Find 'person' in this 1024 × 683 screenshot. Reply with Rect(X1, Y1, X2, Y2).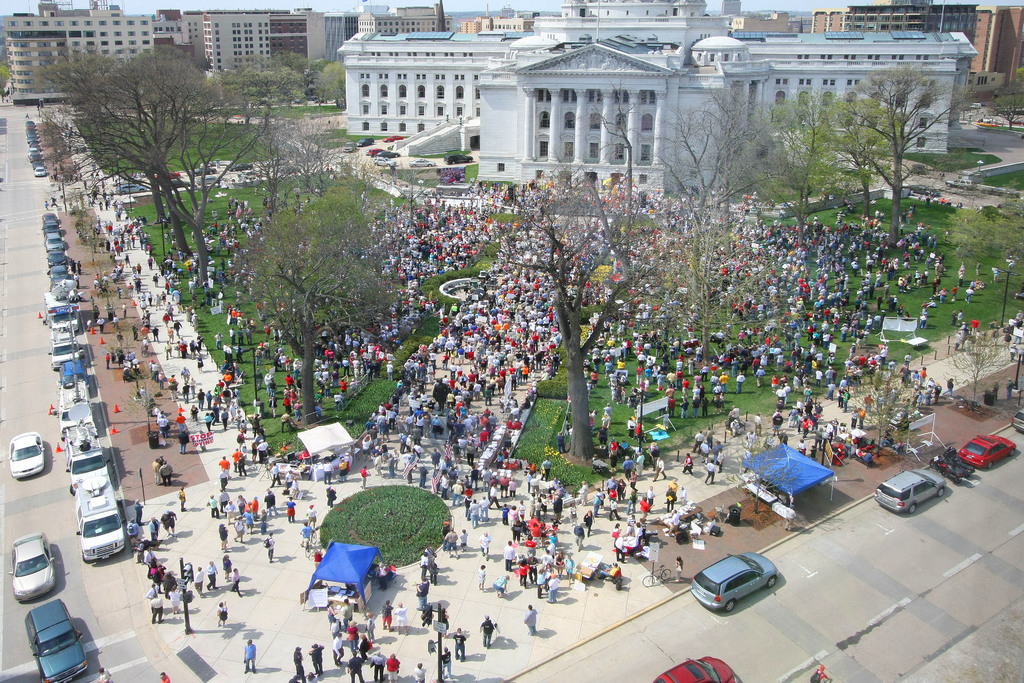
Rect(479, 611, 500, 647).
